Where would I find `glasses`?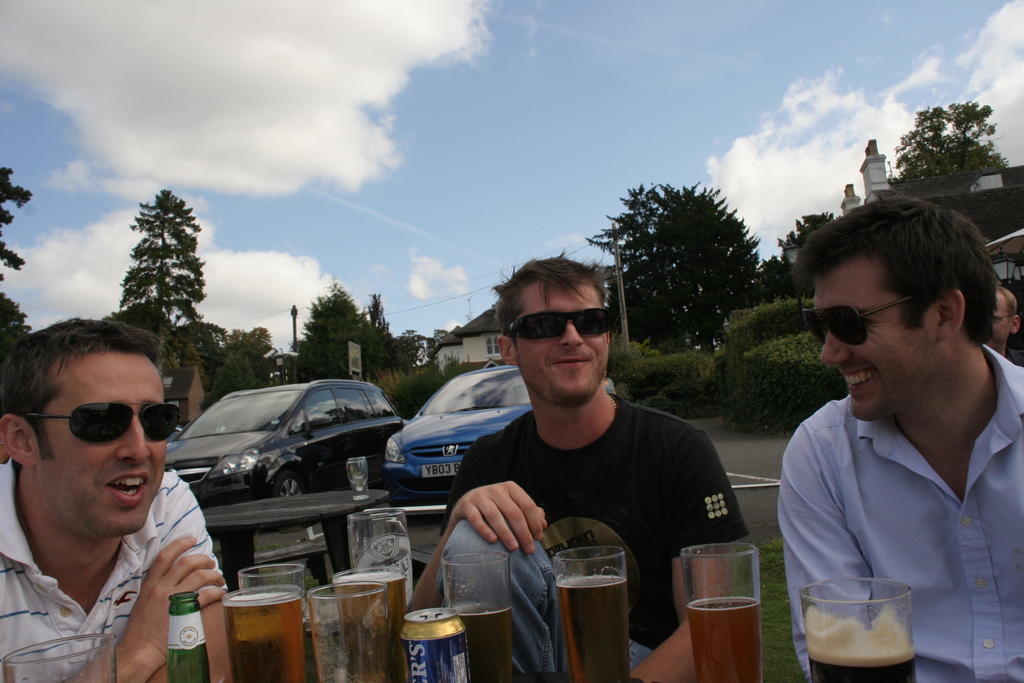
At bbox(501, 310, 614, 339).
